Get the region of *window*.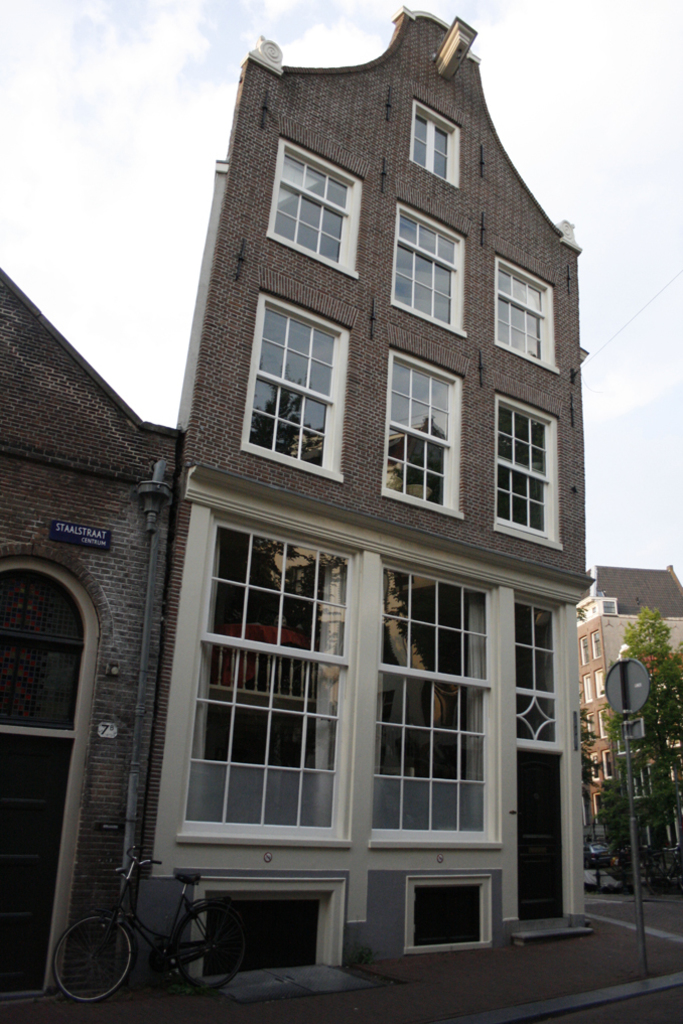
{"left": 245, "top": 297, "right": 344, "bottom": 473}.
